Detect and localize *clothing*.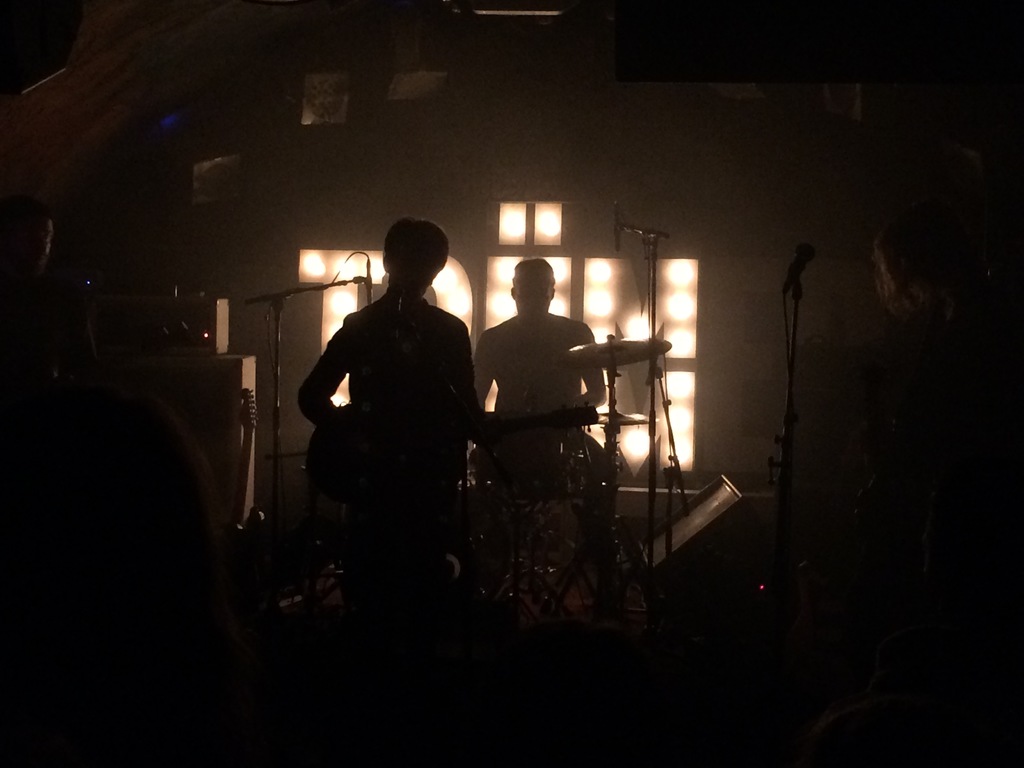
Localized at box=[479, 311, 611, 562].
